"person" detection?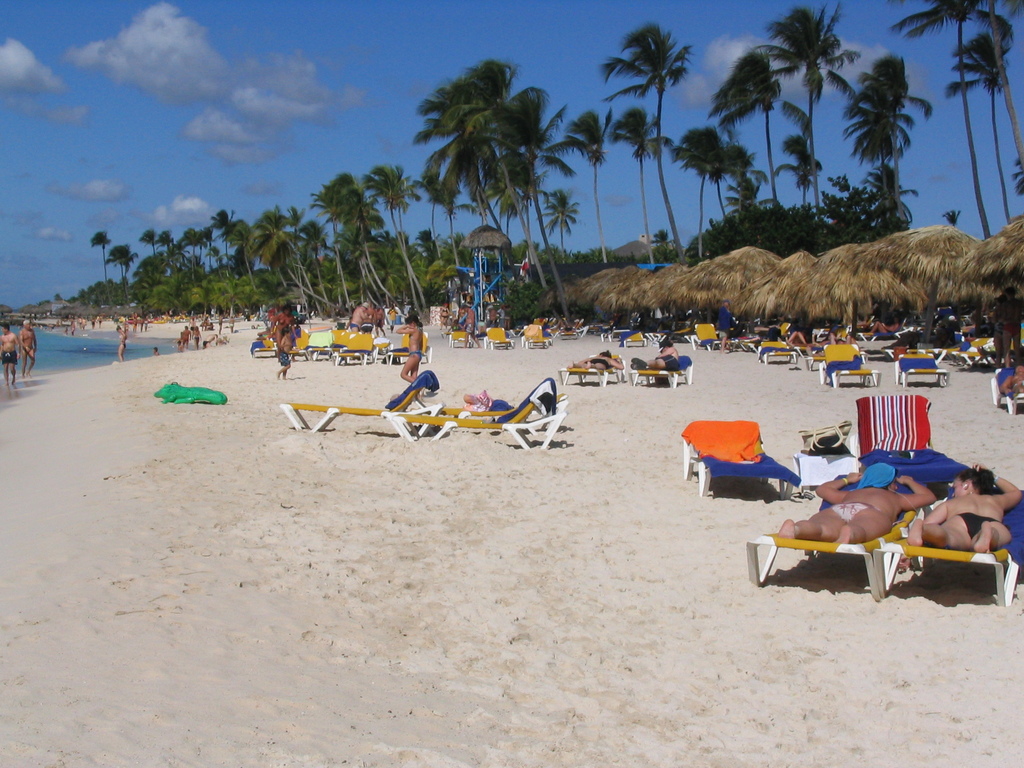
[112,324,129,363]
